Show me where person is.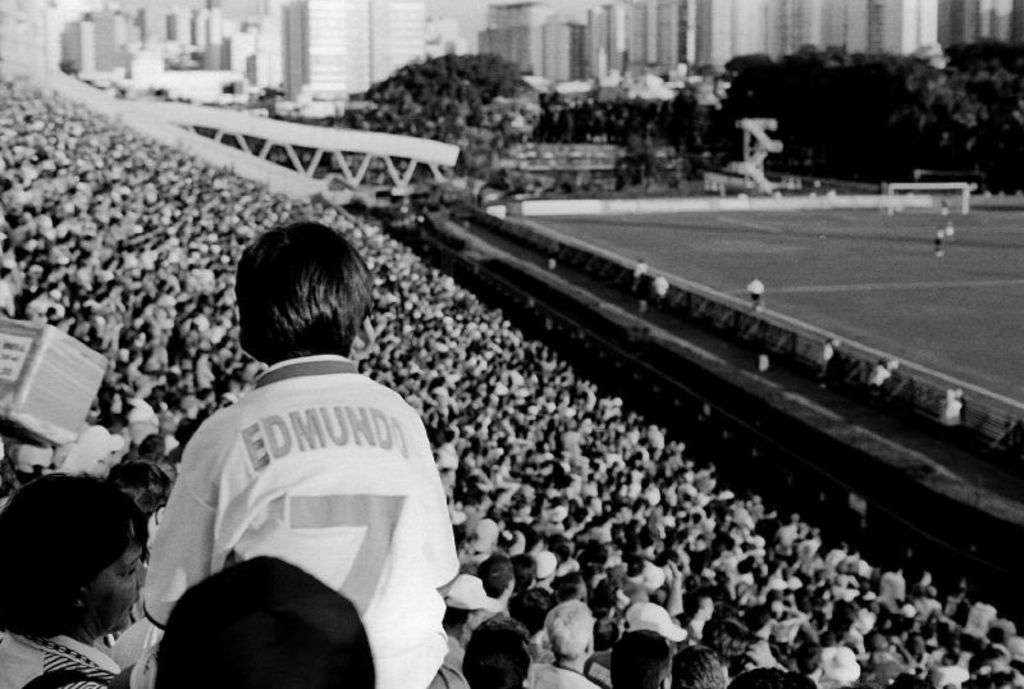
person is at (748, 275, 764, 305).
